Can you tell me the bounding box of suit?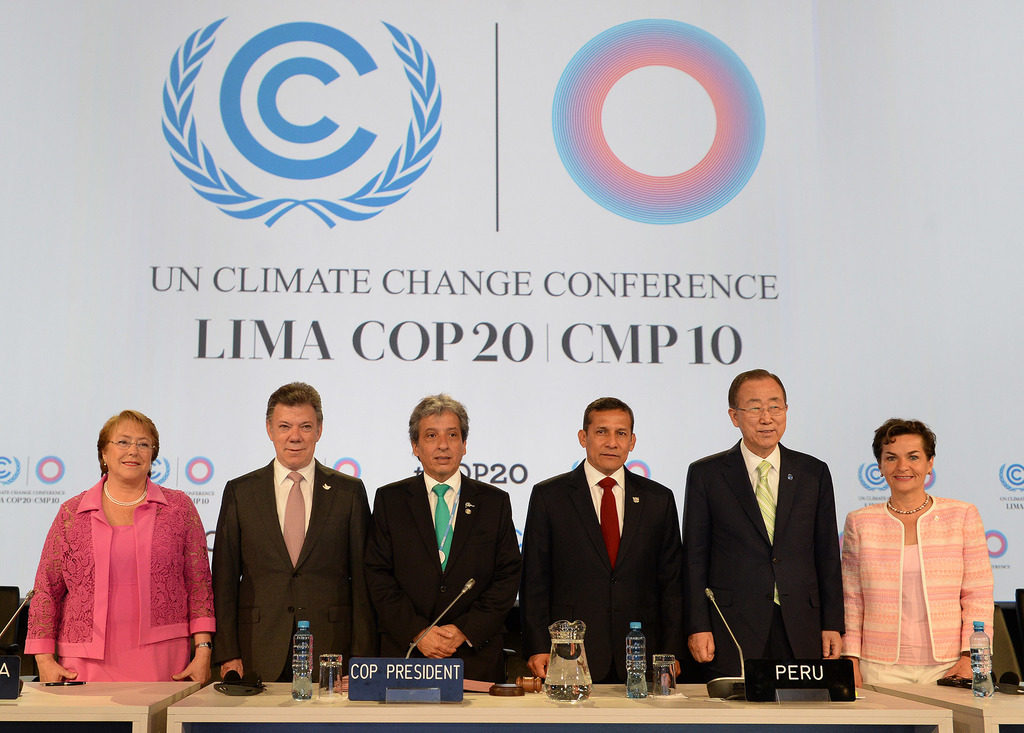
region(680, 440, 847, 676).
